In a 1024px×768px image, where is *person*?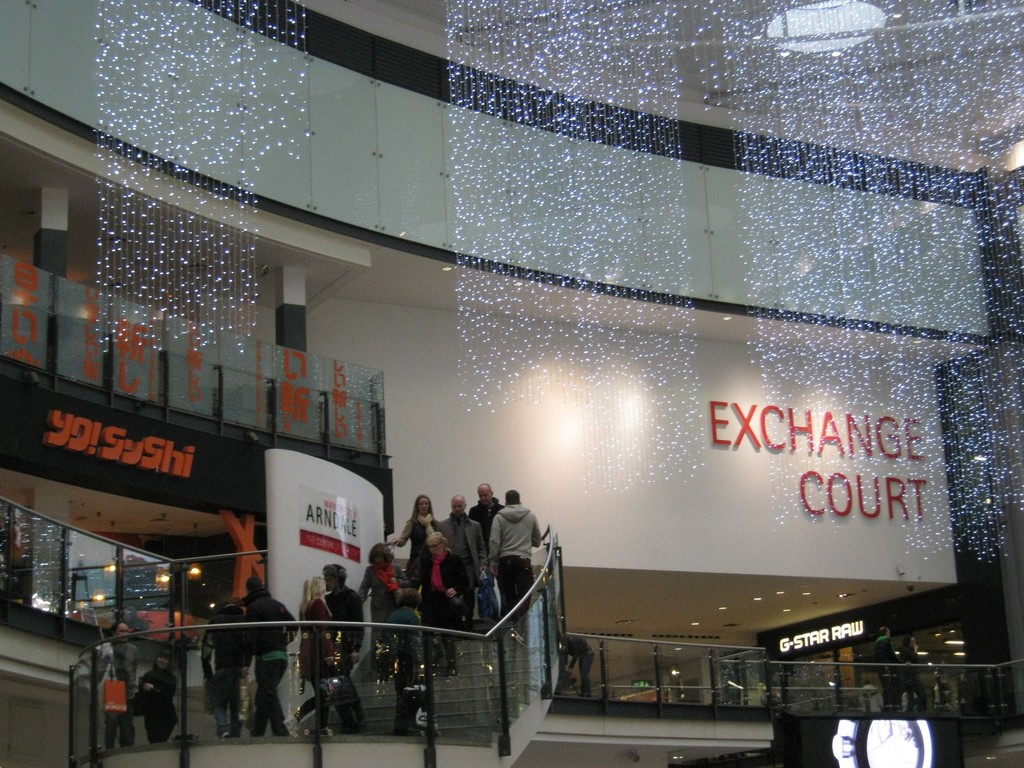
box=[138, 653, 182, 733].
